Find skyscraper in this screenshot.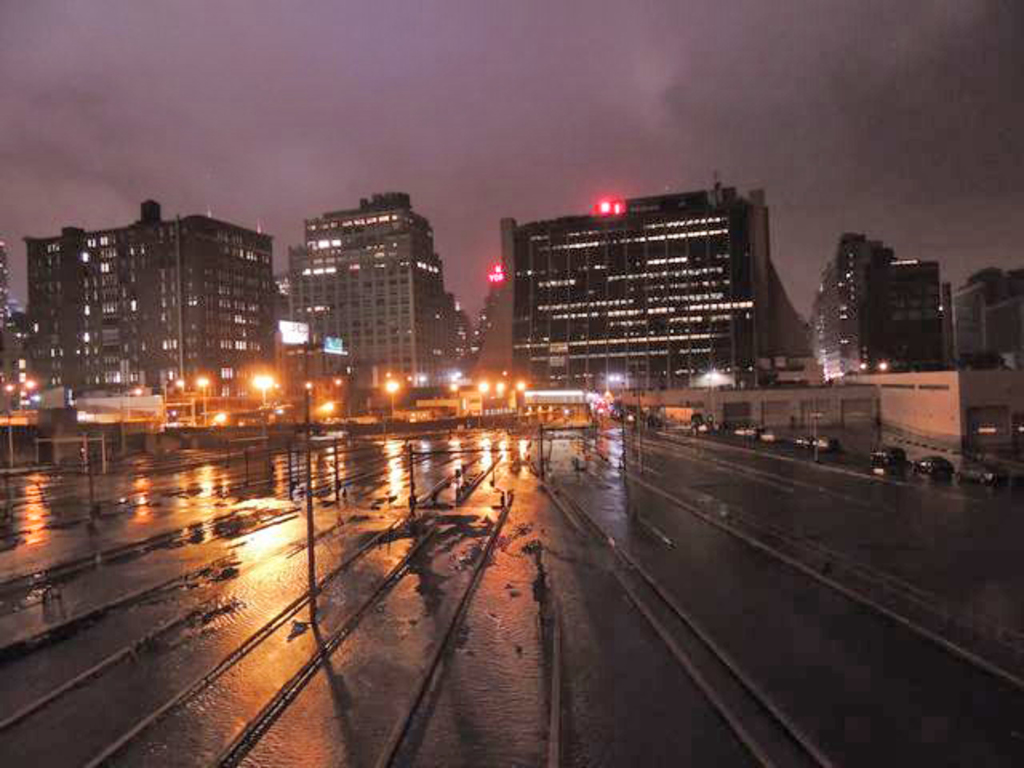
The bounding box for skyscraper is <box>21,214,270,398</box>.
